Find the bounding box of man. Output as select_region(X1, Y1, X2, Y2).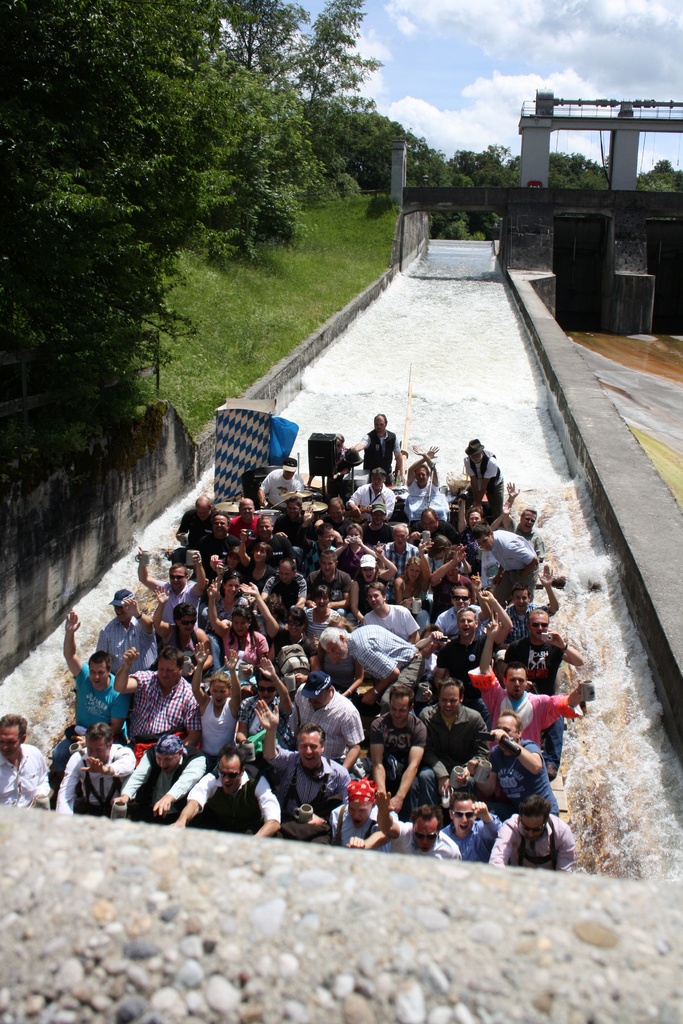
select_region(458, 516, 550, 591).
